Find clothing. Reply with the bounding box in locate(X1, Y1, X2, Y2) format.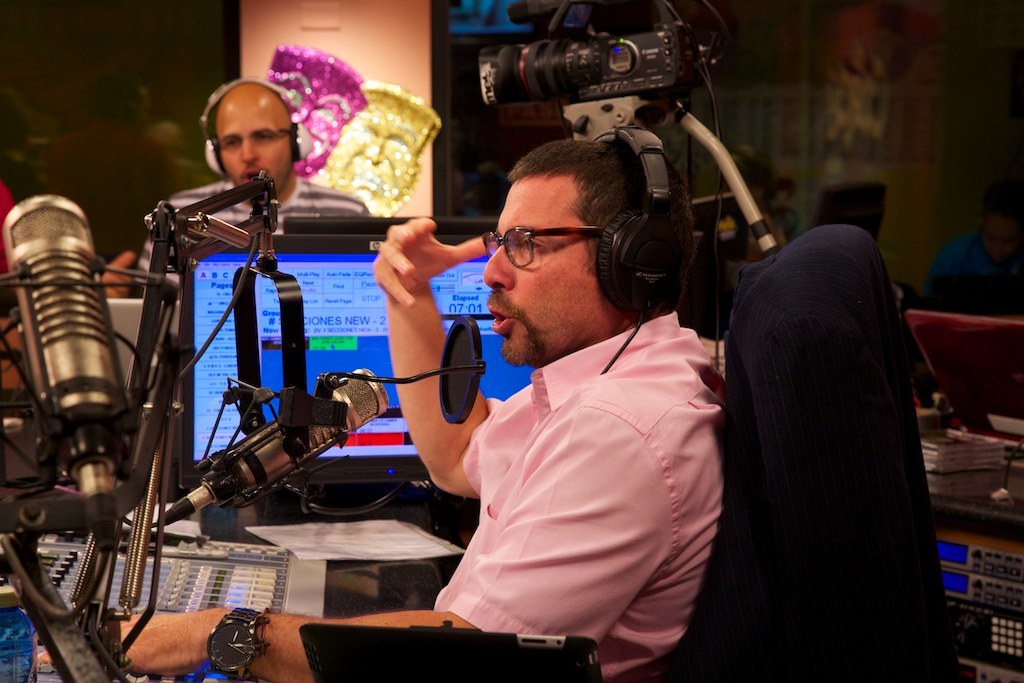
locate(113, 180, 375, 297).
